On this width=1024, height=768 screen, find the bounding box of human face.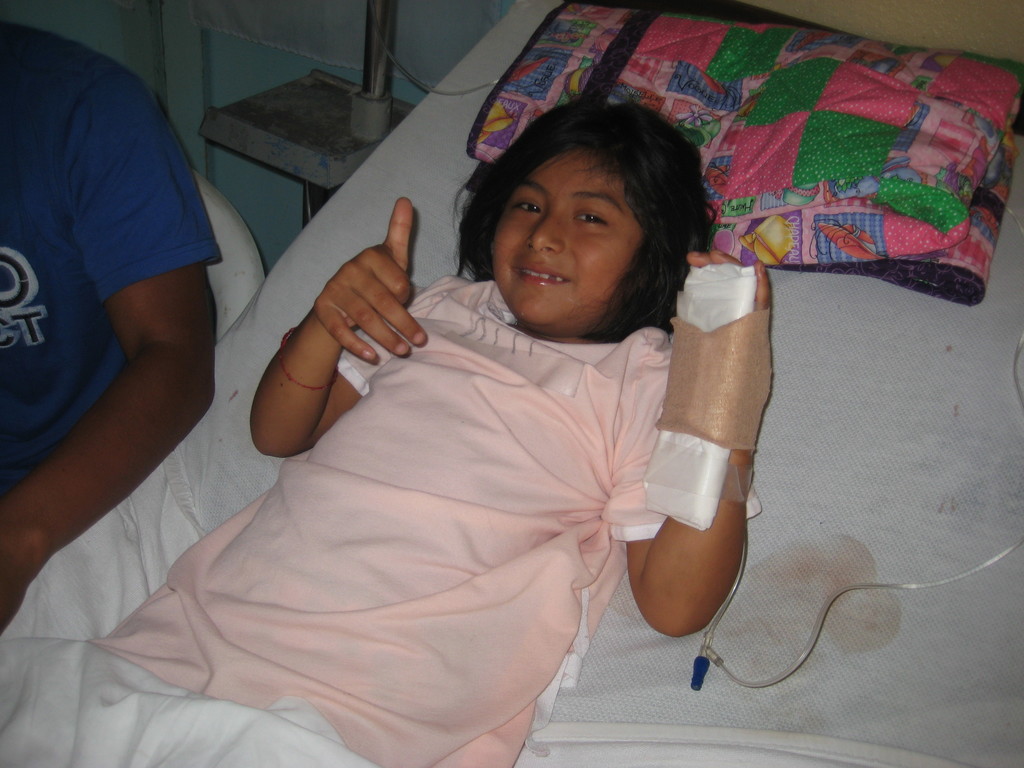
Bounding box: <region>496, 146, 646, 326</region>.
